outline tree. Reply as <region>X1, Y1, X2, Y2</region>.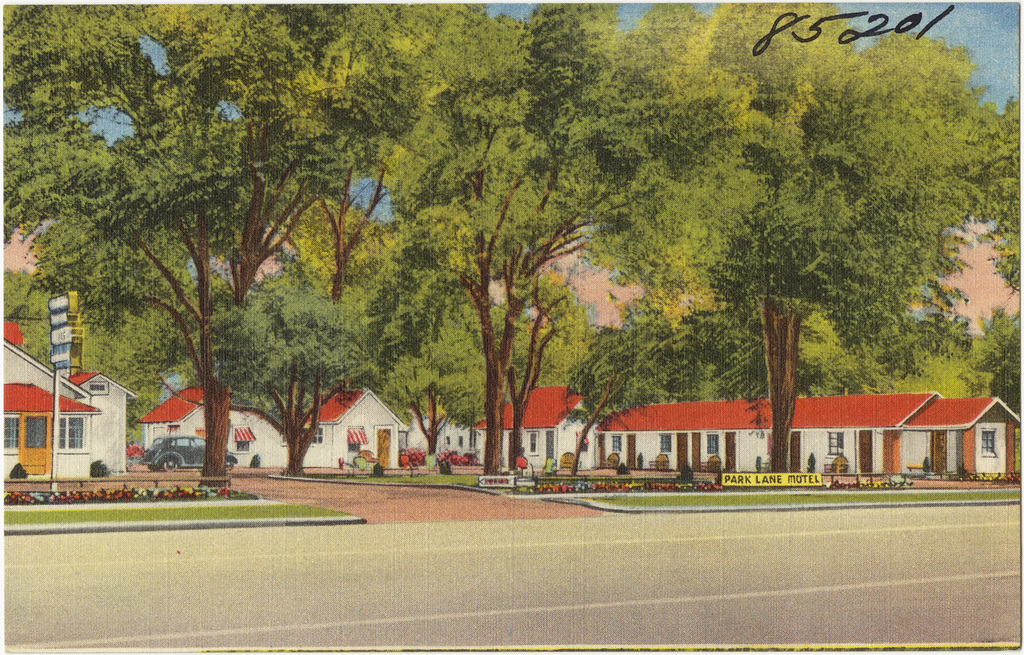
<region>568, 272, 703, 484</region>.
